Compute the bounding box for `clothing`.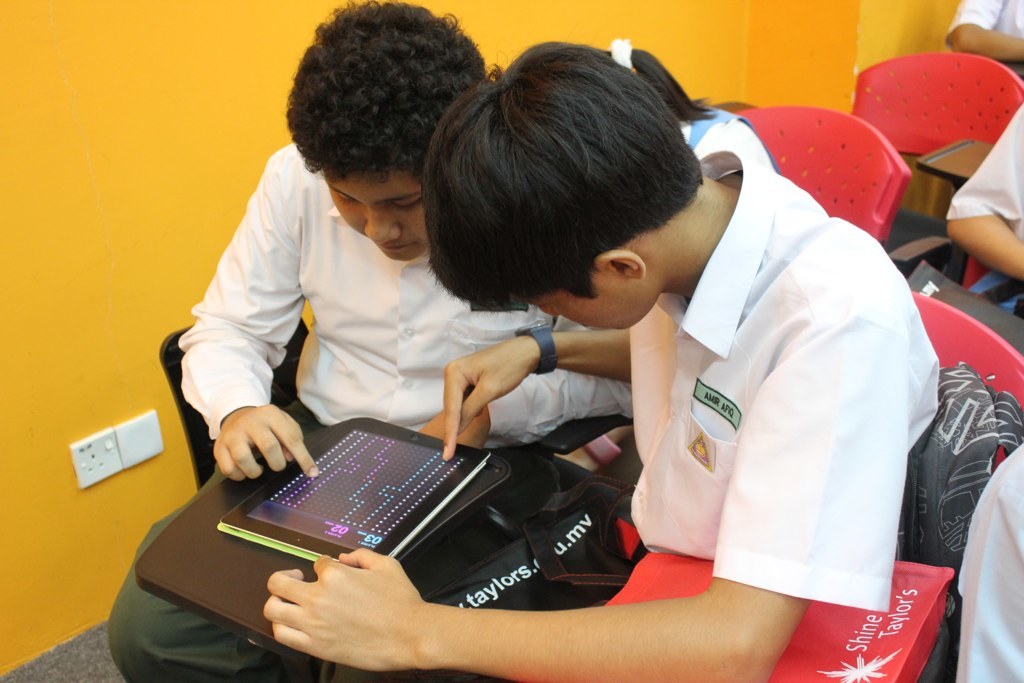
581 123 949 651.
